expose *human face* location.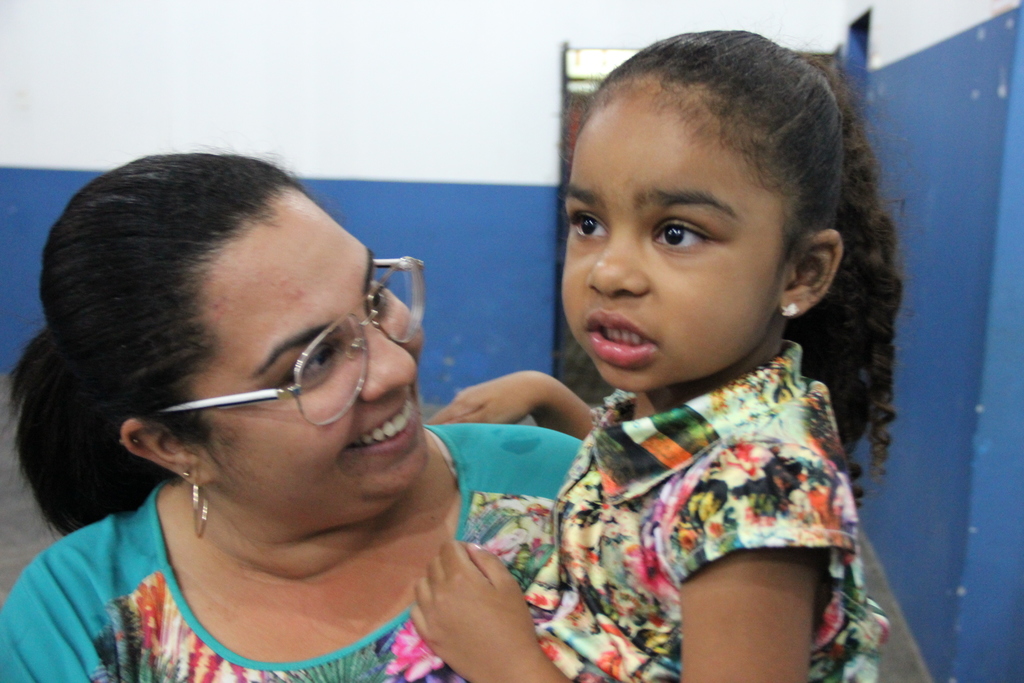
Exposed at (565,104,781,393).
